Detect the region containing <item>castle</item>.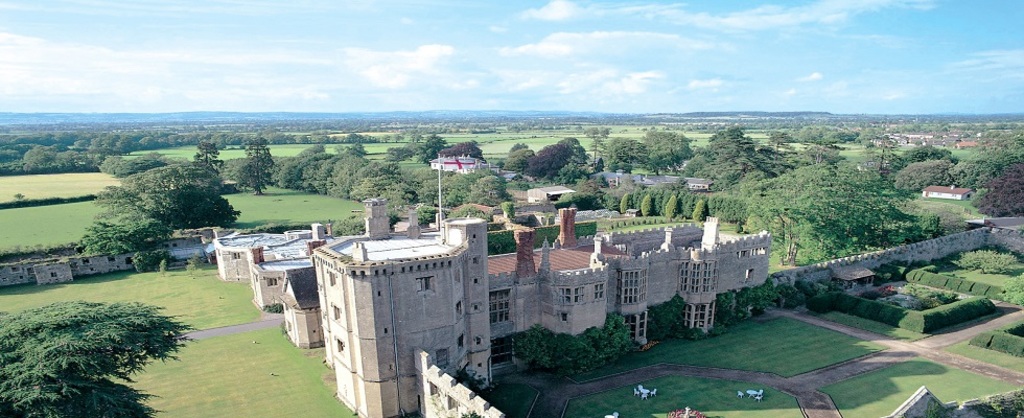
l=211, t=156, r=770, b=417.
